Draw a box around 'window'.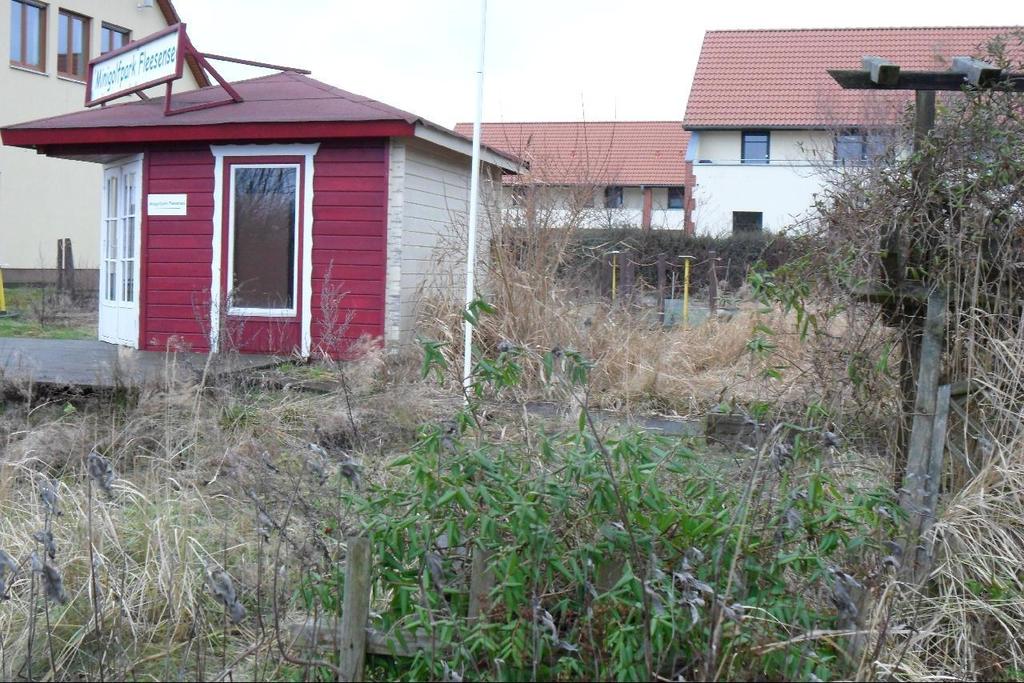
<bbox>737, 130, 767, 163</bbox>.
